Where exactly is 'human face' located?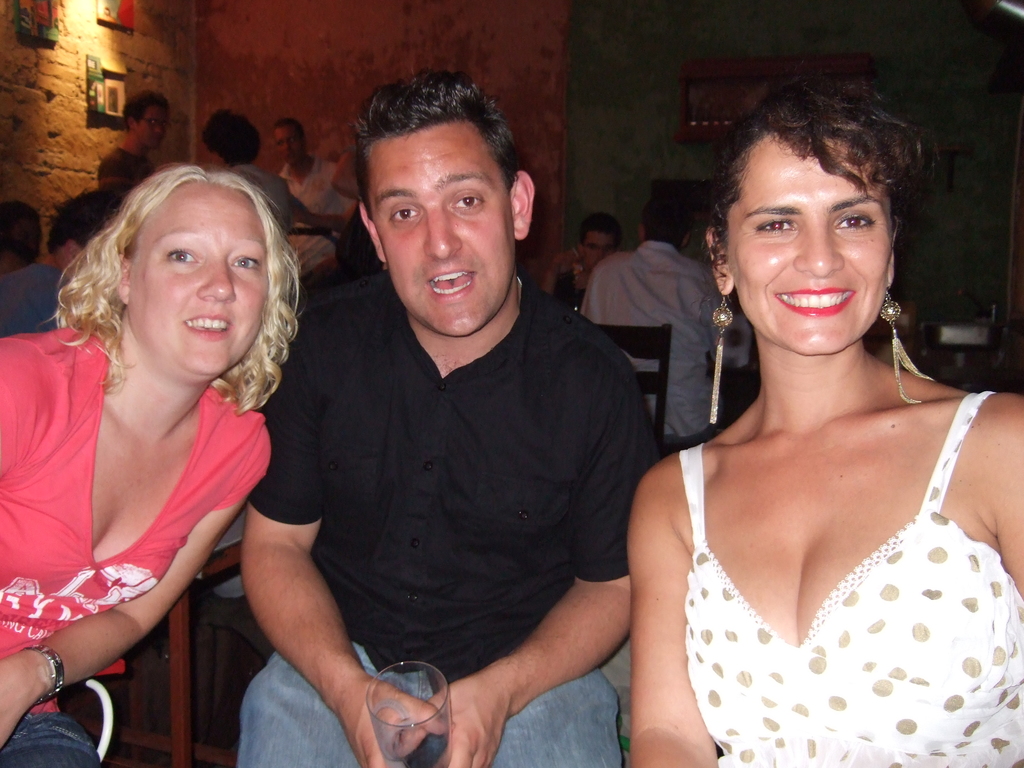
Its bounding box is [x1=278, y1=126, x2=306, y2=167].
